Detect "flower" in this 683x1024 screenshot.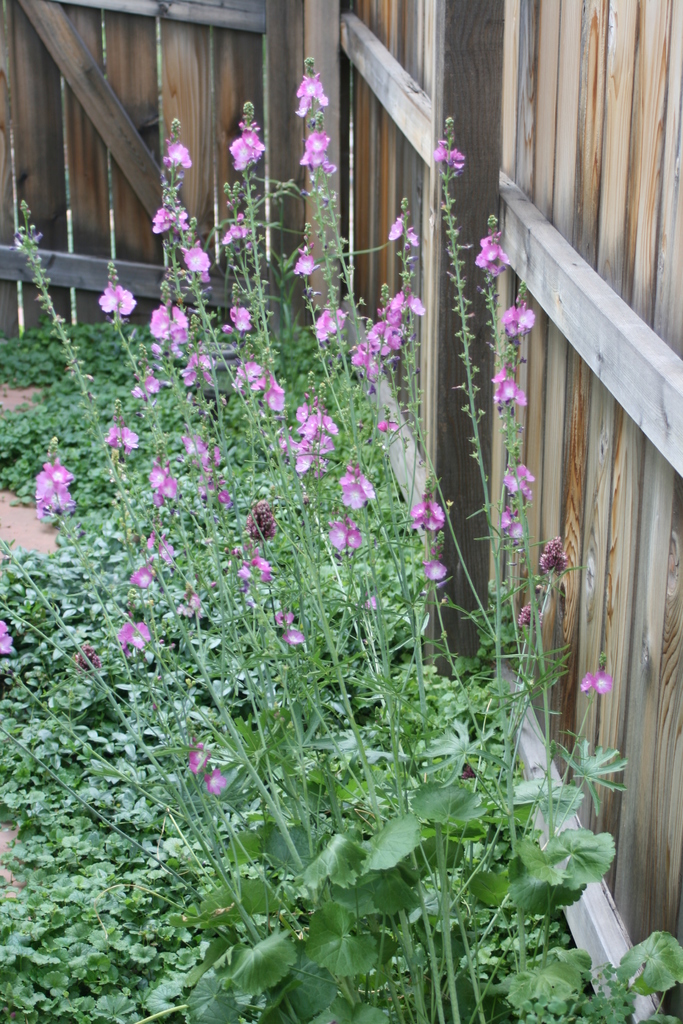
Detection: x1=415 y1=508 x2=436 y2=552.
